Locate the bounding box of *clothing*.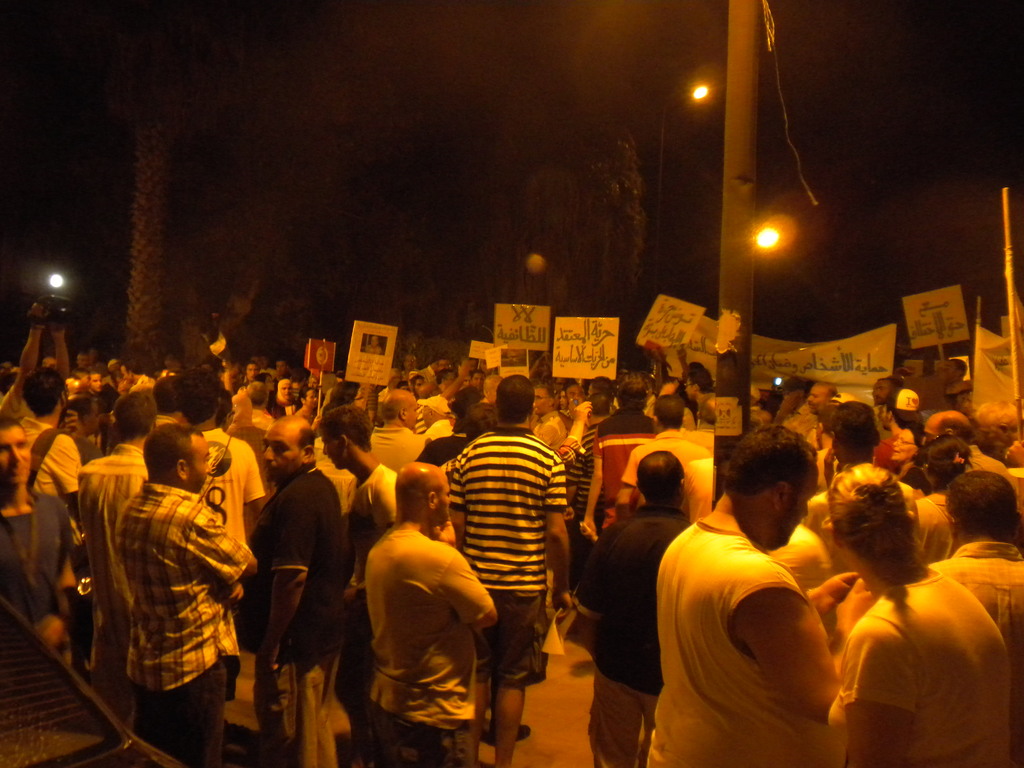
Bounding box: Rect(118, 483, 249, 767).
